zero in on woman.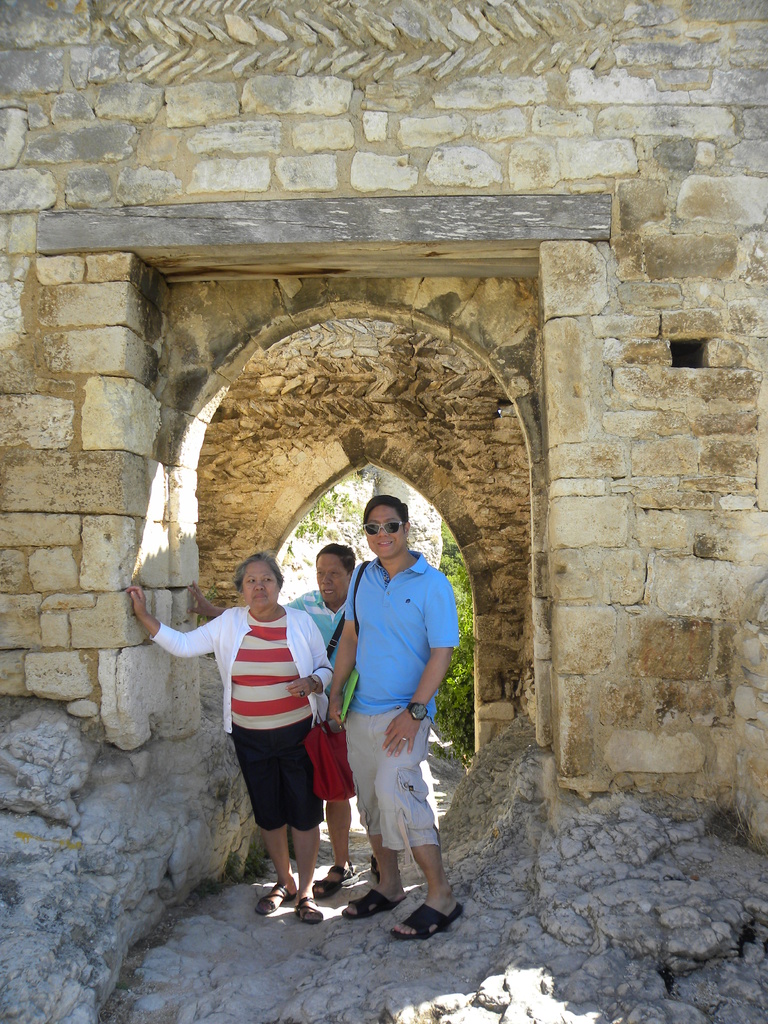
Zeroed in: pyautogui.locateOnScreen(118, 538, 350, 912).
